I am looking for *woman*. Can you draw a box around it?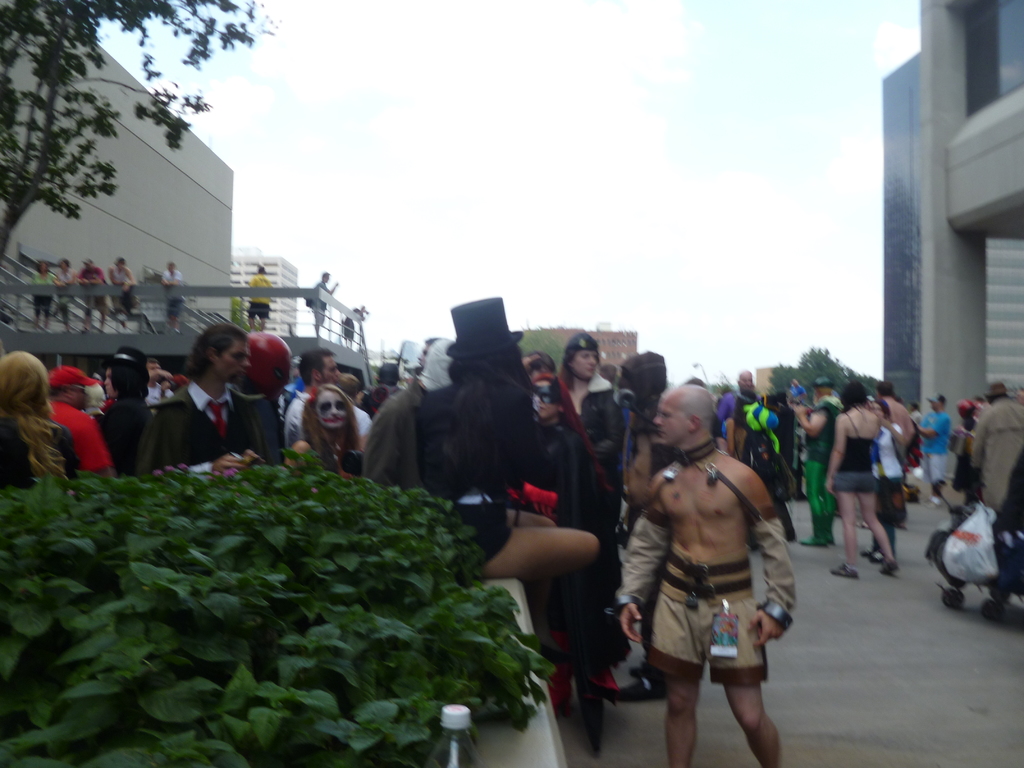
Sure, the bounding box is locate(444, 297, 604, 580).
